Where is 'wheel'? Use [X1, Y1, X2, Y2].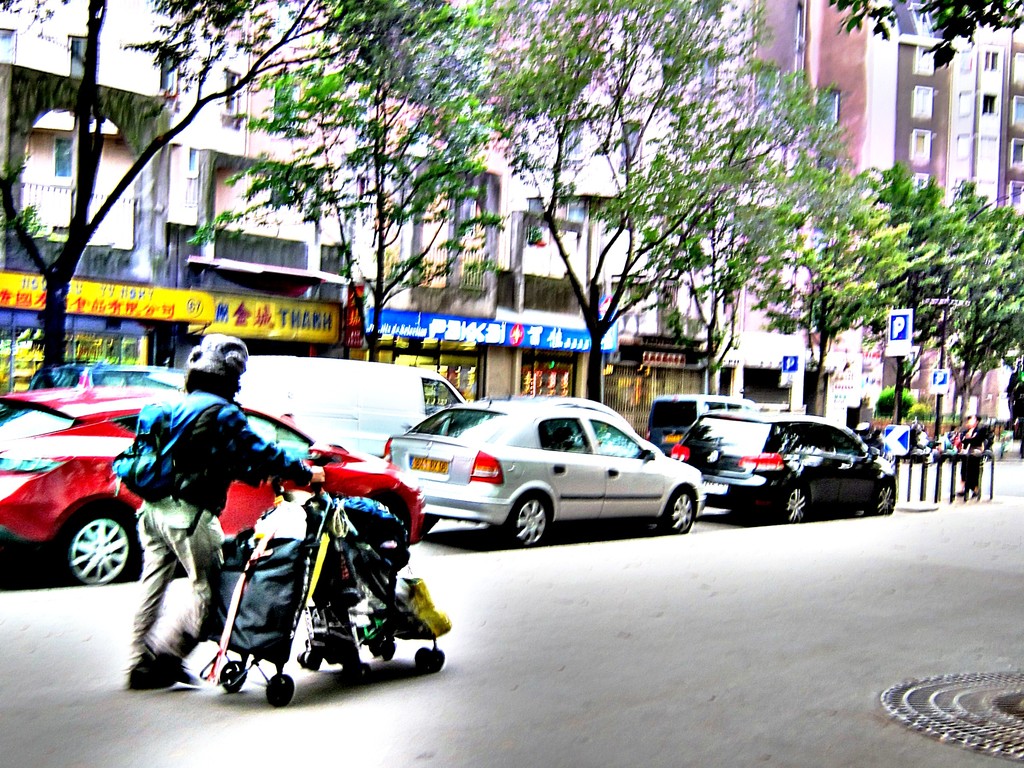
[419, 648, 445, 669].
